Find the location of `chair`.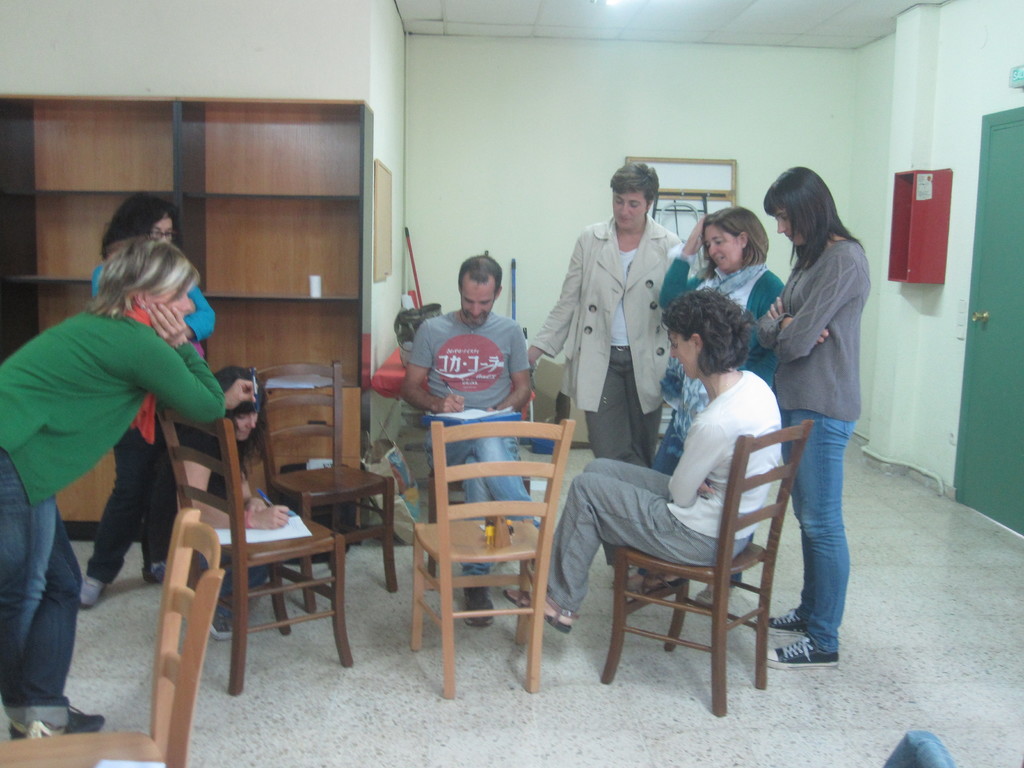
Location: {"x1": 156, "y1": 407, "x2": 353, "y2": 696}.
